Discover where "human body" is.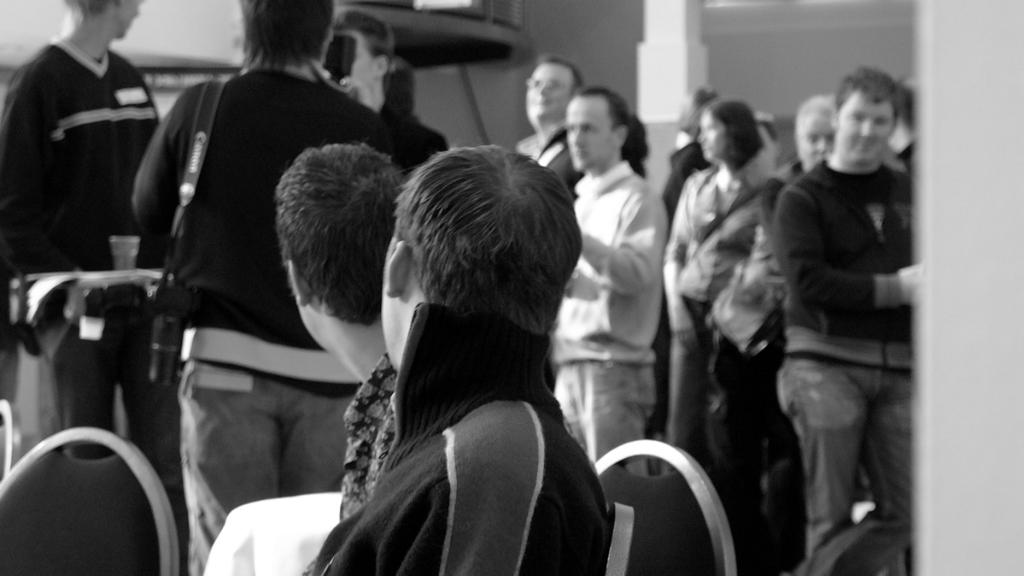
Discovered at (335, 359, 398, 525).
